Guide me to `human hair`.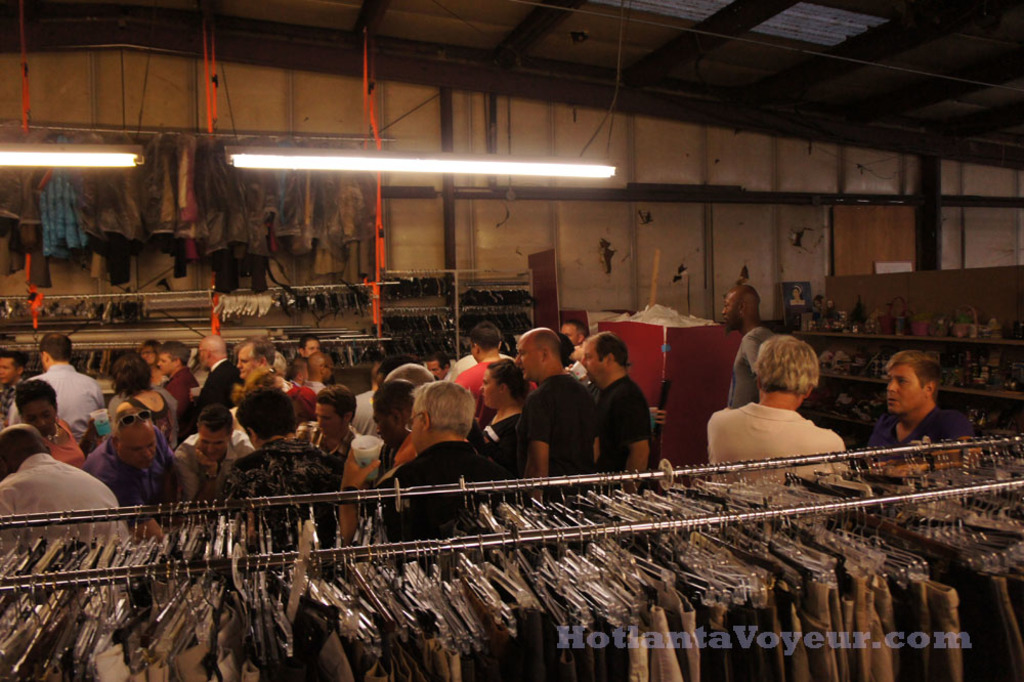
Guidance: l=251, t=371, r=274, b=386.
